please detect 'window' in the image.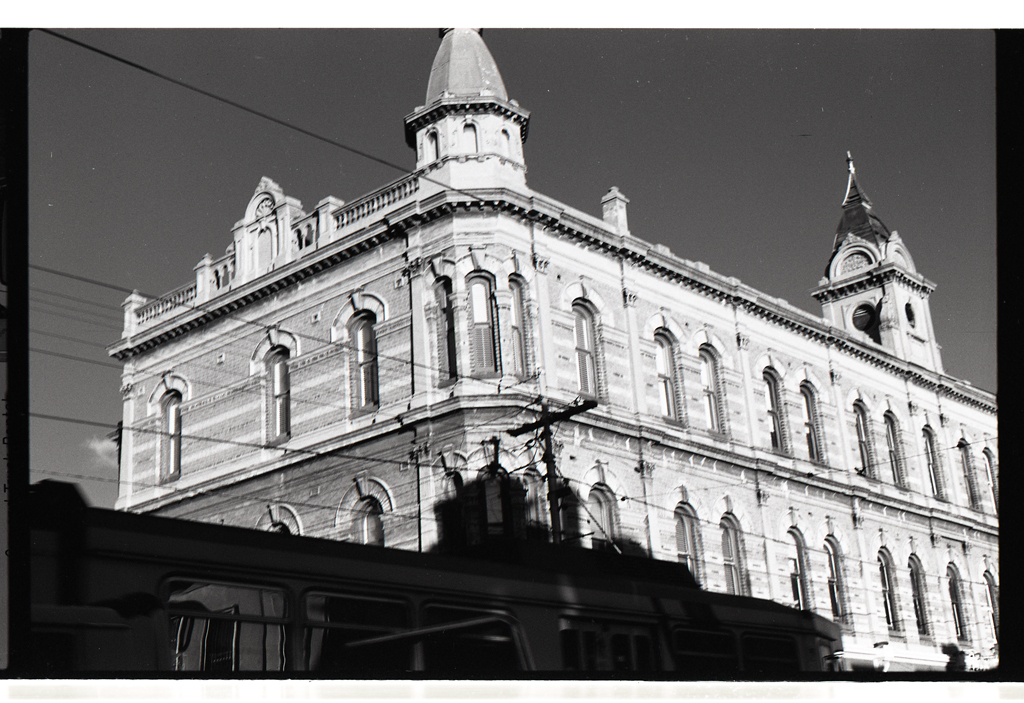
[943,564,972,649].
